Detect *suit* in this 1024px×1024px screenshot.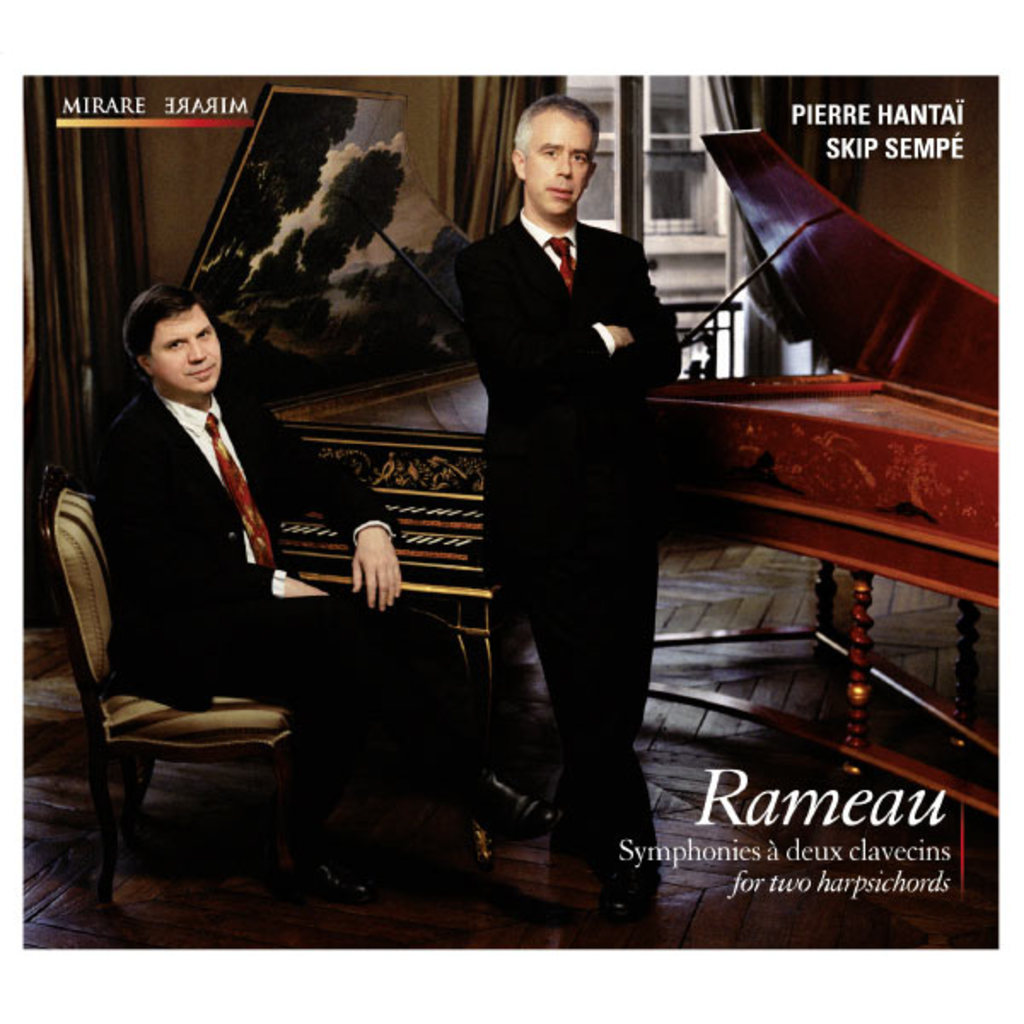
Detection: <region>435, 125, 693, 817</region>.
